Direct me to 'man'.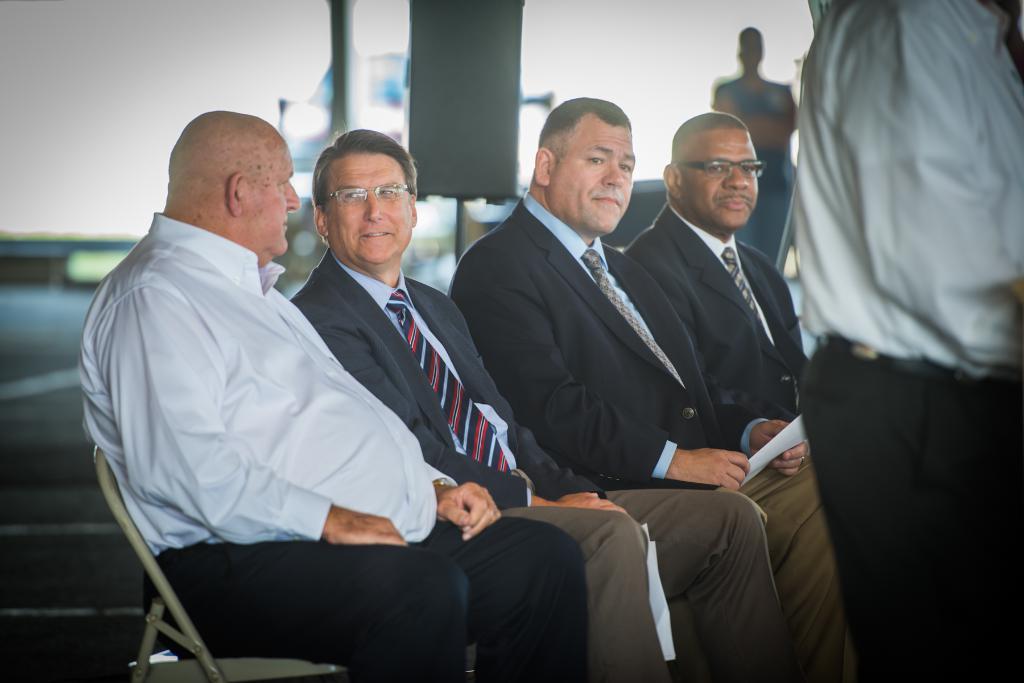
Direction: 780:0:1023:682.
